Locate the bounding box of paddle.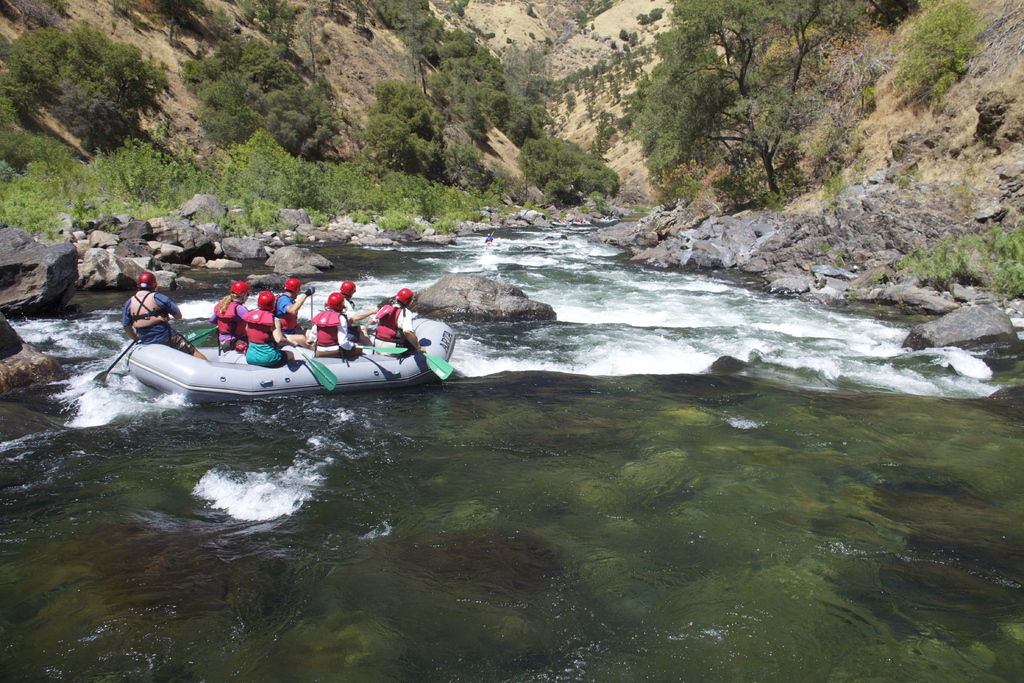
Bounding box: [93,340,138,381].
